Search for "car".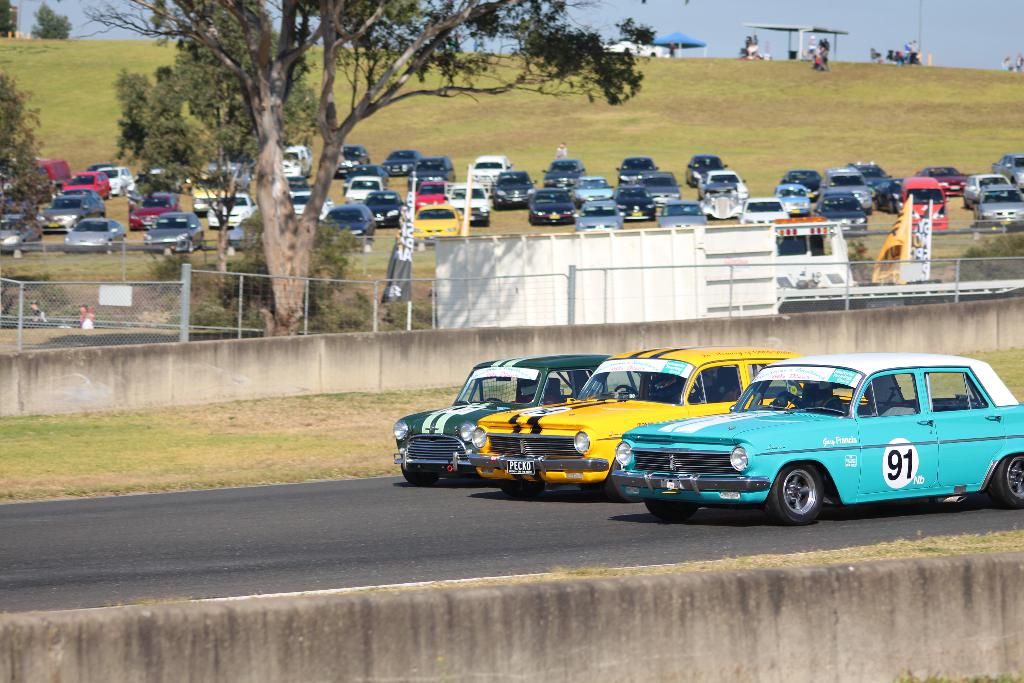
Found at 869,174,904,213.
